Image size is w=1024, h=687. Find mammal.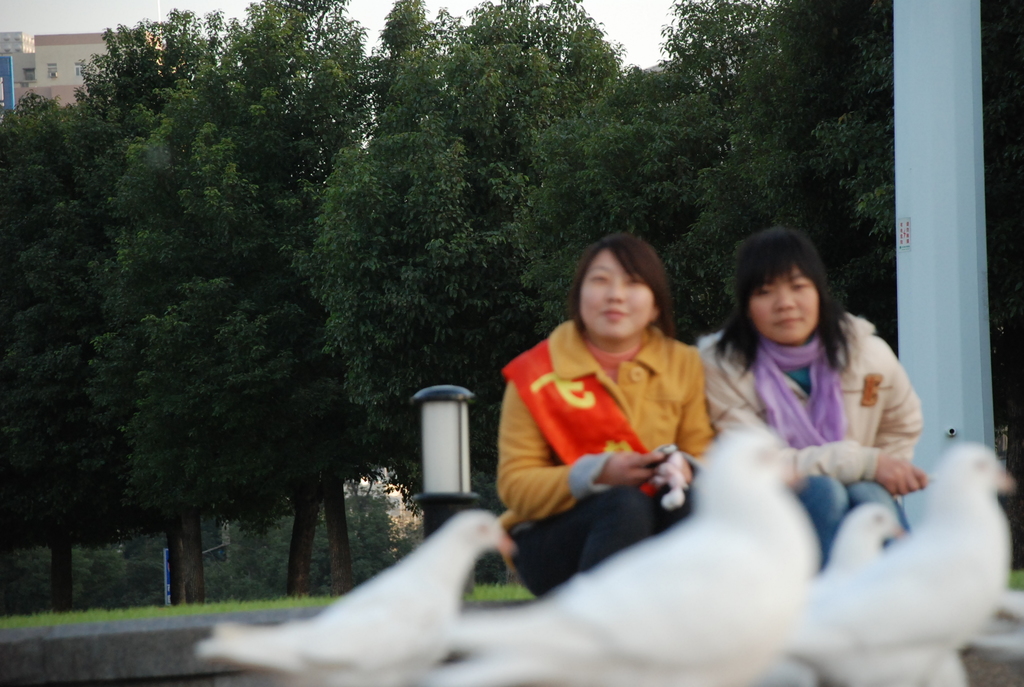
locate(695, 224, 929, 574).
